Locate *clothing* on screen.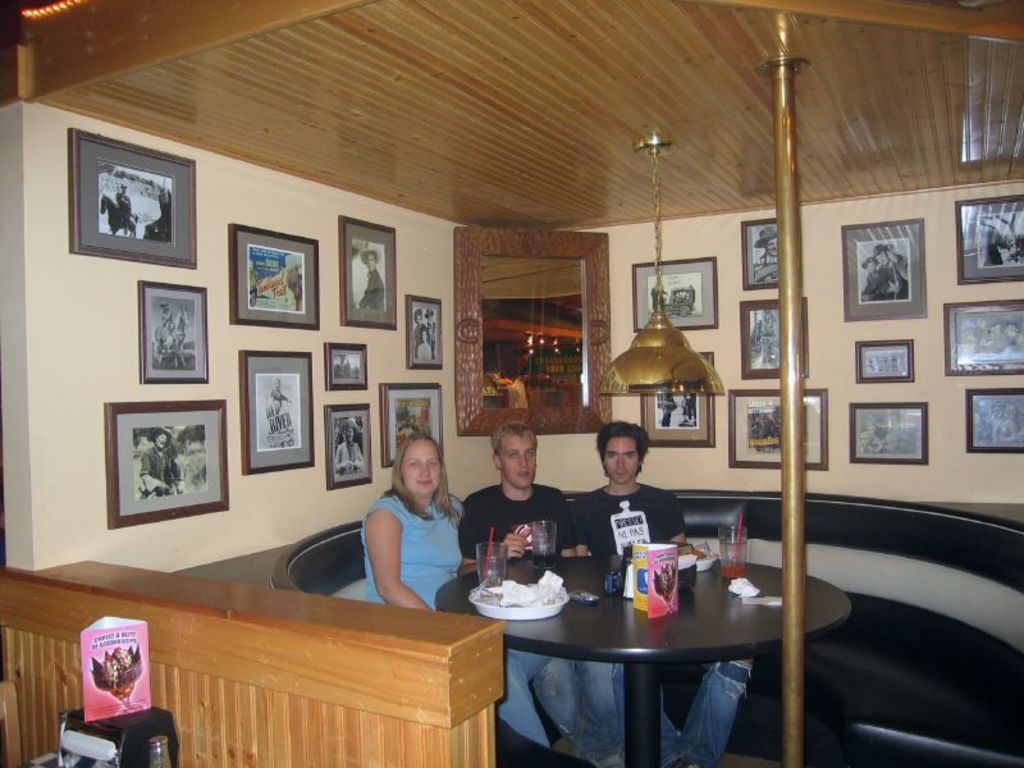
On screen at BBox(266, 381, 289, 408).
